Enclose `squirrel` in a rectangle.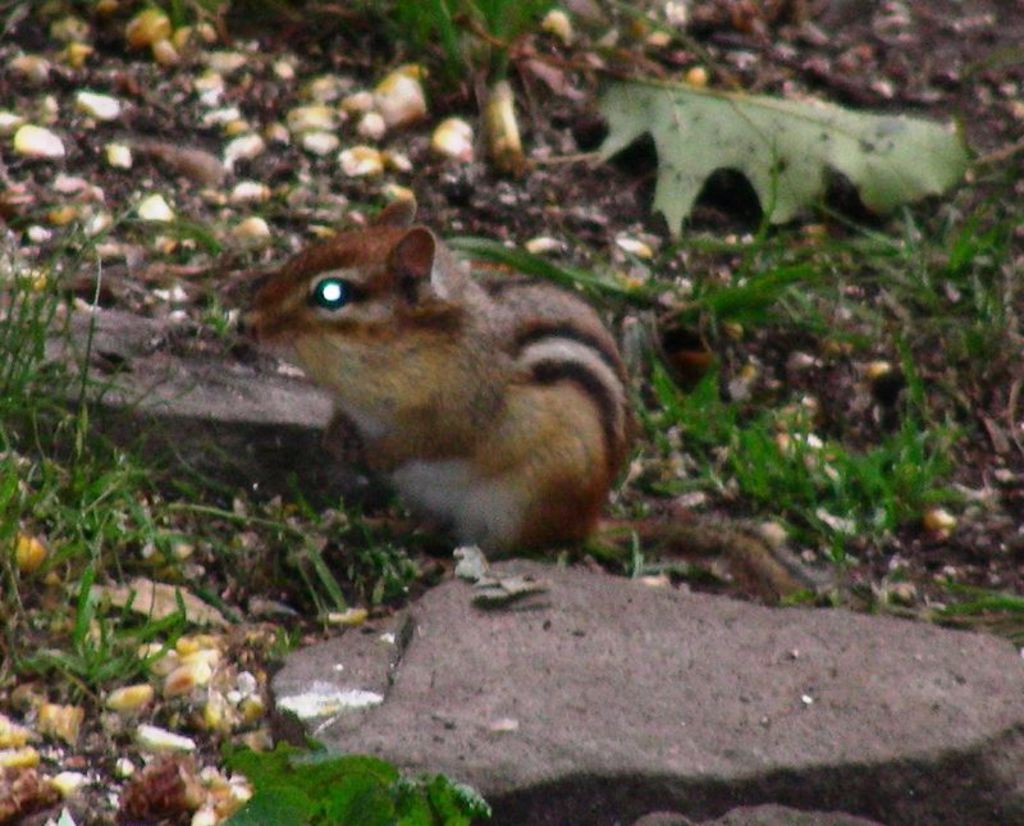
Rect(224, 191, 841, 612).
